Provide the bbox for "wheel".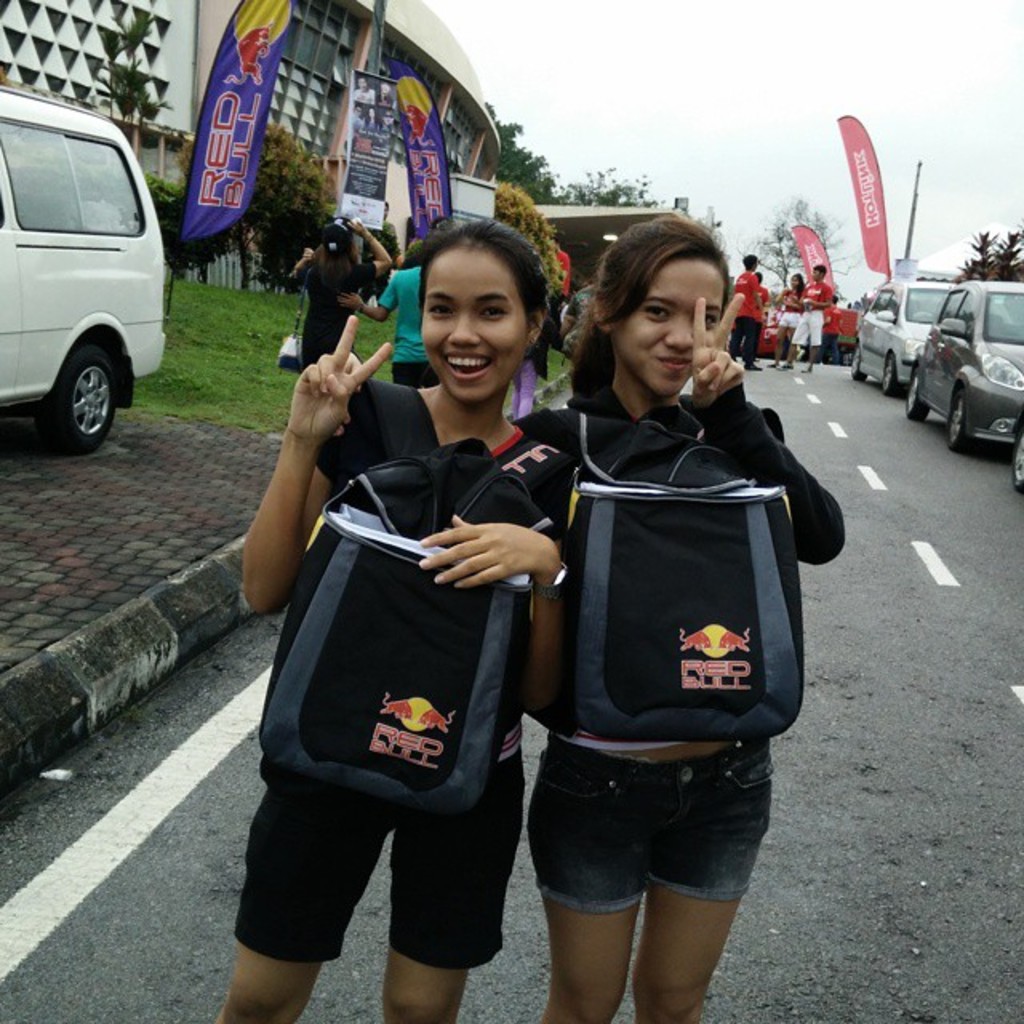
27:302:126:443.
